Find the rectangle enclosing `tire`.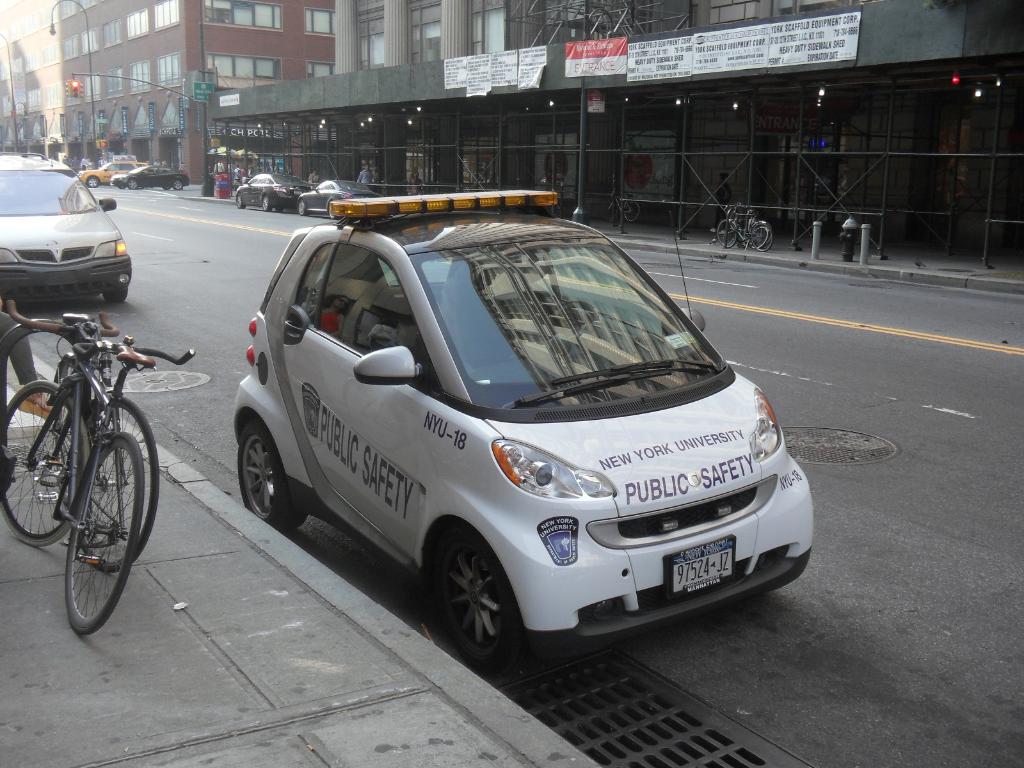
l=298, t=199, r=310, b=214.
